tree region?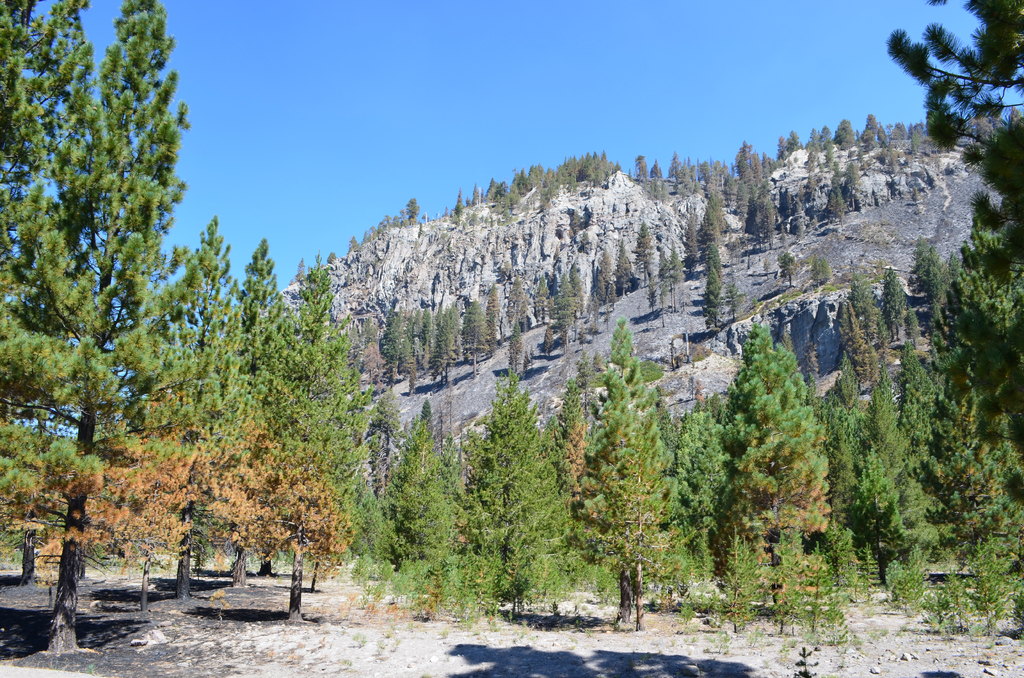
[878, 0, 1023, 291]
